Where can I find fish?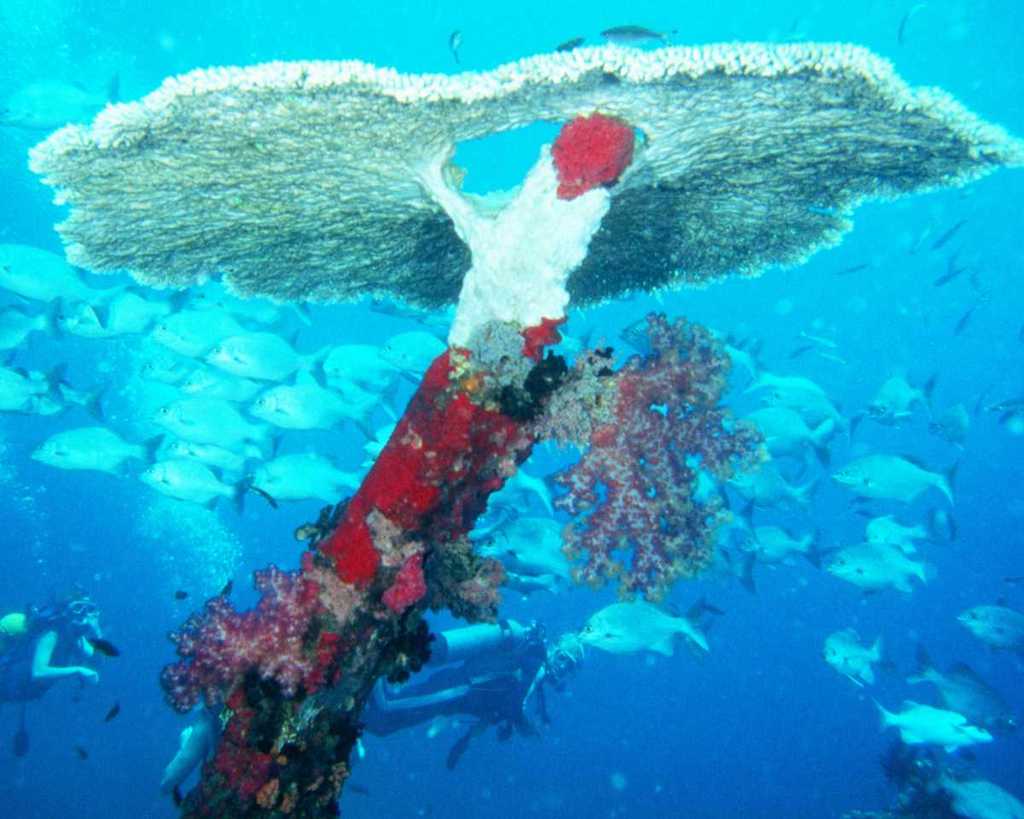
You can find it at [861, 513, 925, 553].
